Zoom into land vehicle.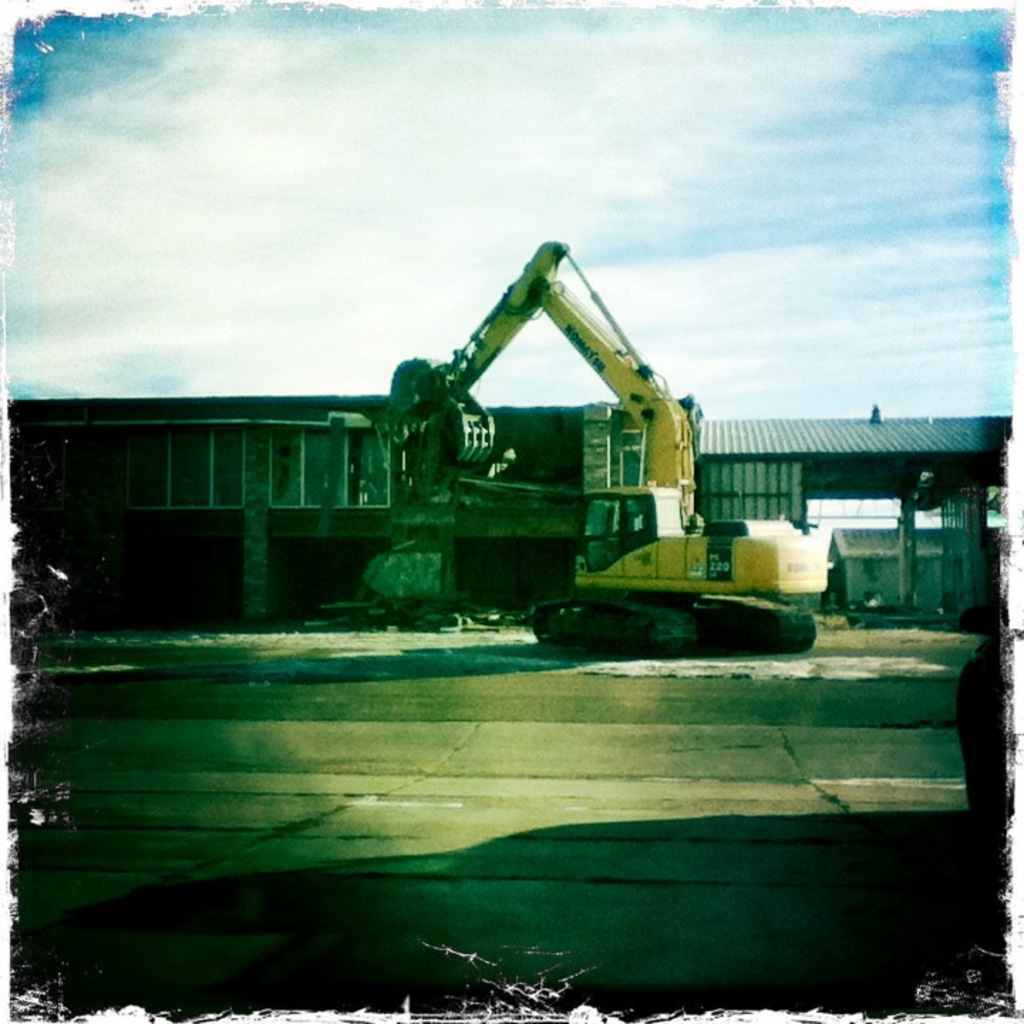
Zoom target: [395, 238, 822, 654].
